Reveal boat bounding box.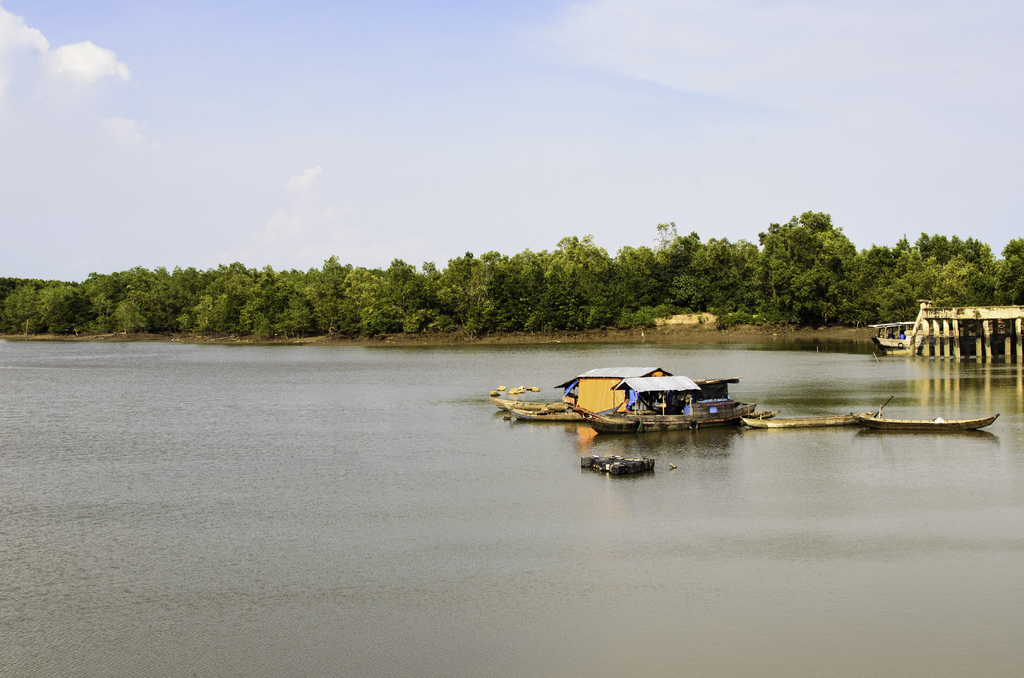
Revealed: <region>541, 363, 748, 428</region>.
